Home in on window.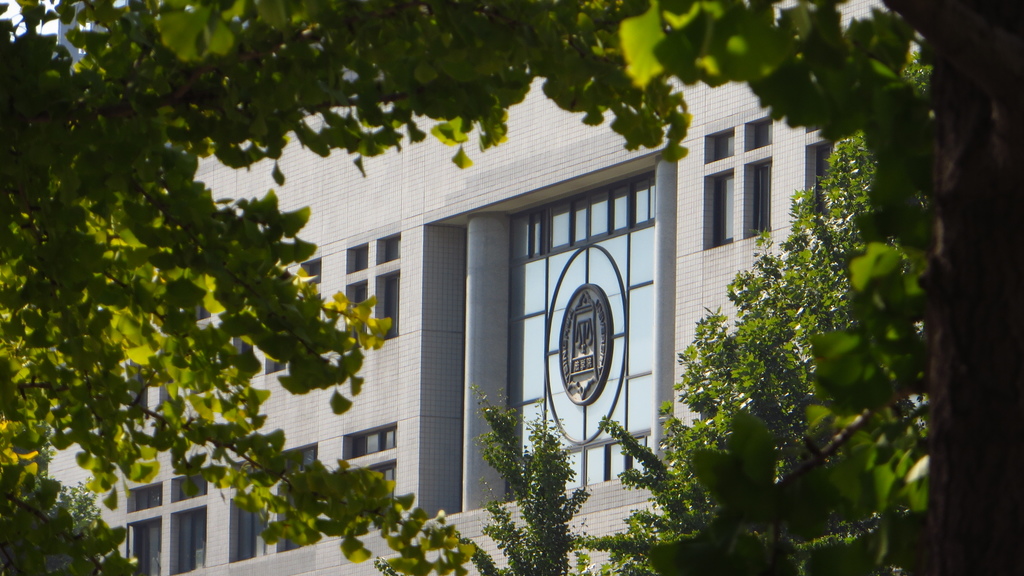
Homed in at BBox(742, 115, 776, 150).
